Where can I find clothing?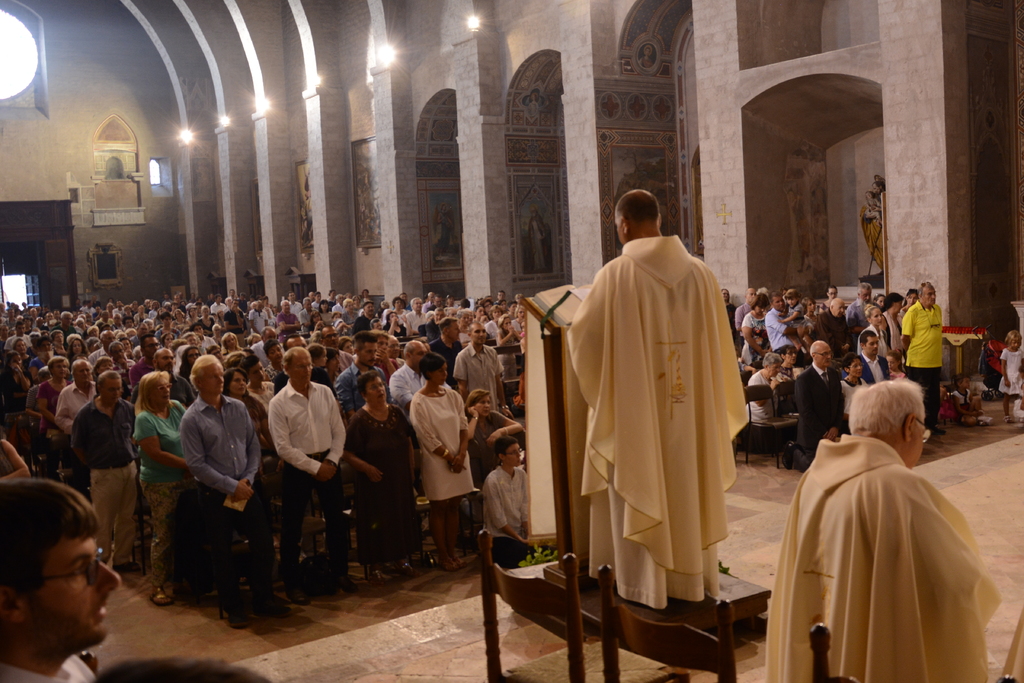
You can find it at (x1=387, y1=361, x2=417, y2=406).
